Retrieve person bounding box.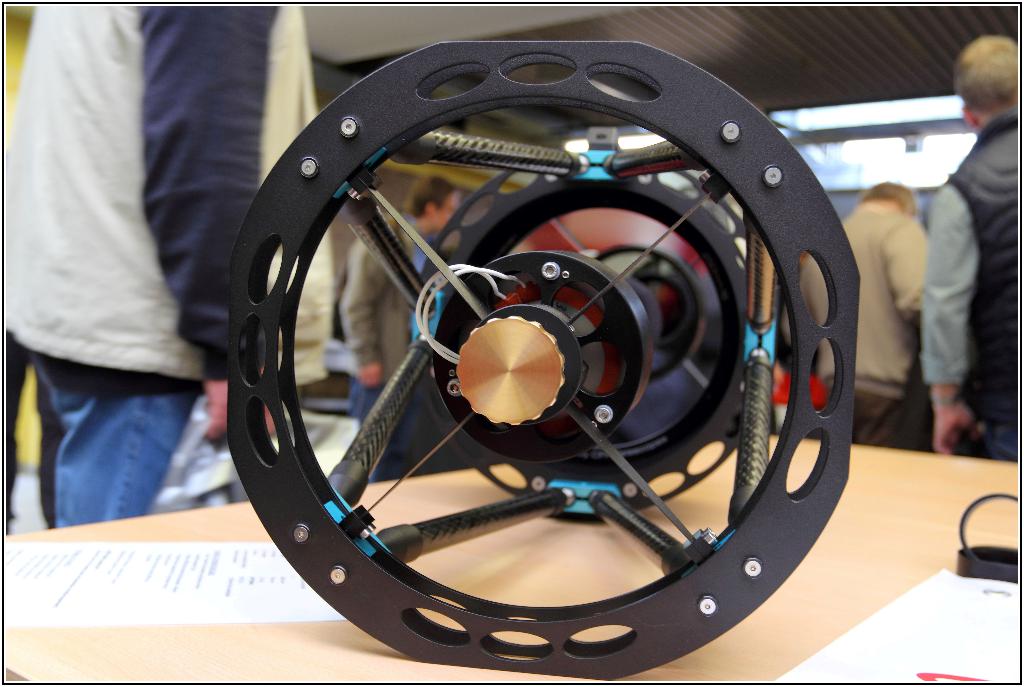
Bounding box: (783, 183, 935, 442).
